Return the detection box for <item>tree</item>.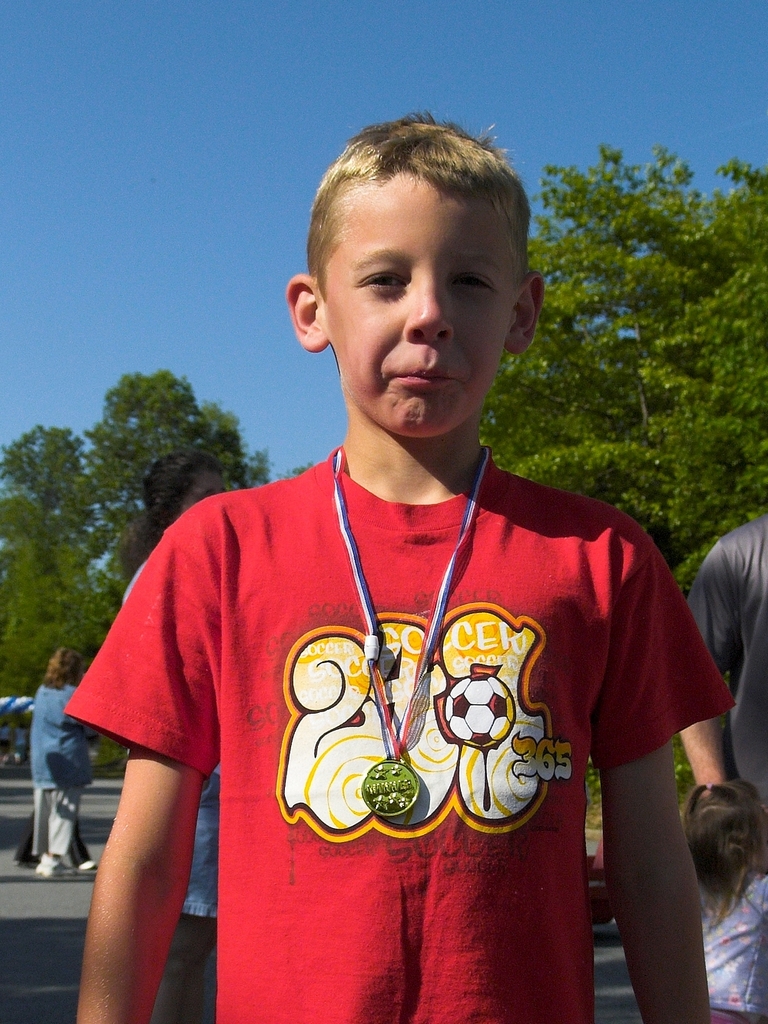
{"left": 479, "top": 142, "right": 767, "bottom": 595}.
